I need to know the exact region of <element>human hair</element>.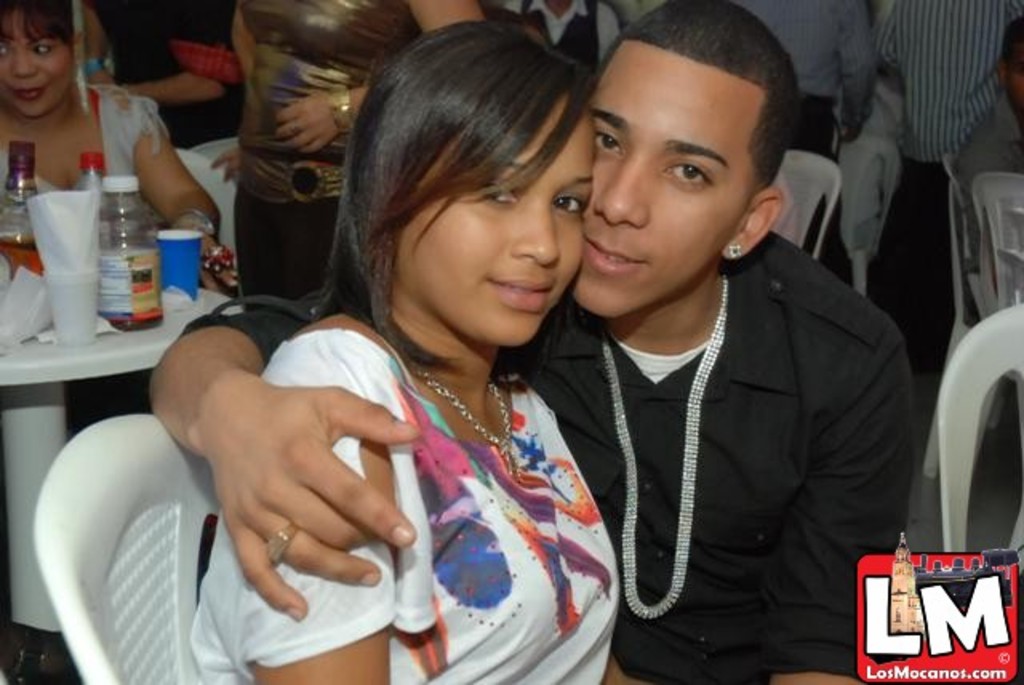
Region: l=0, t=0, r=75, b=53.
